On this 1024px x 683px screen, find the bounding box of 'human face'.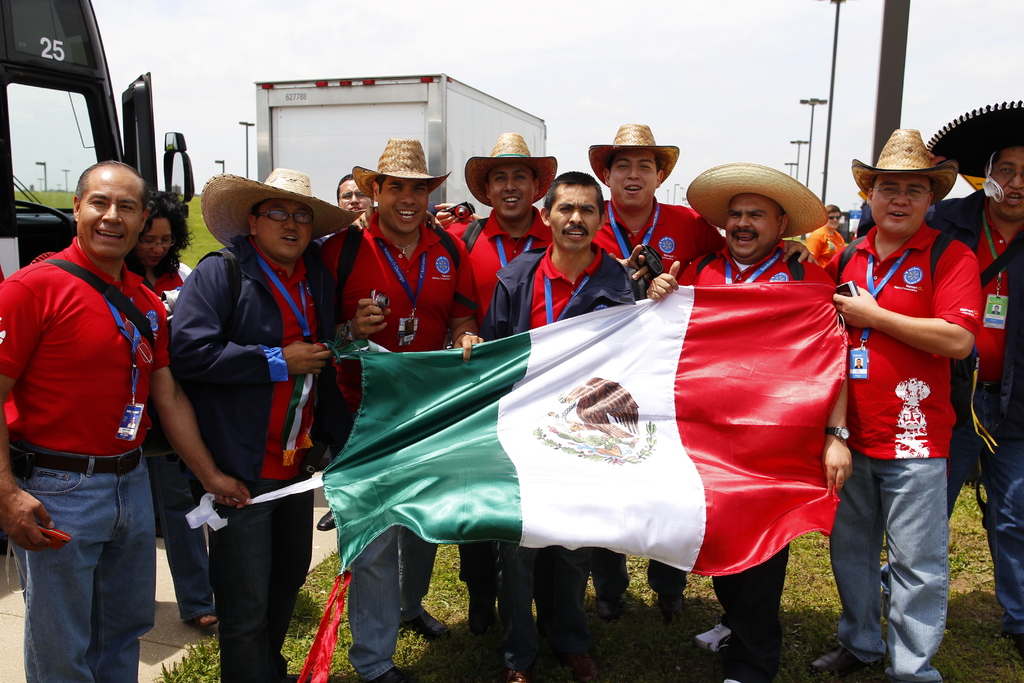
Bounding box: {"x1": 484, "y1": 167, "x2": 534, "y2": 224}.
